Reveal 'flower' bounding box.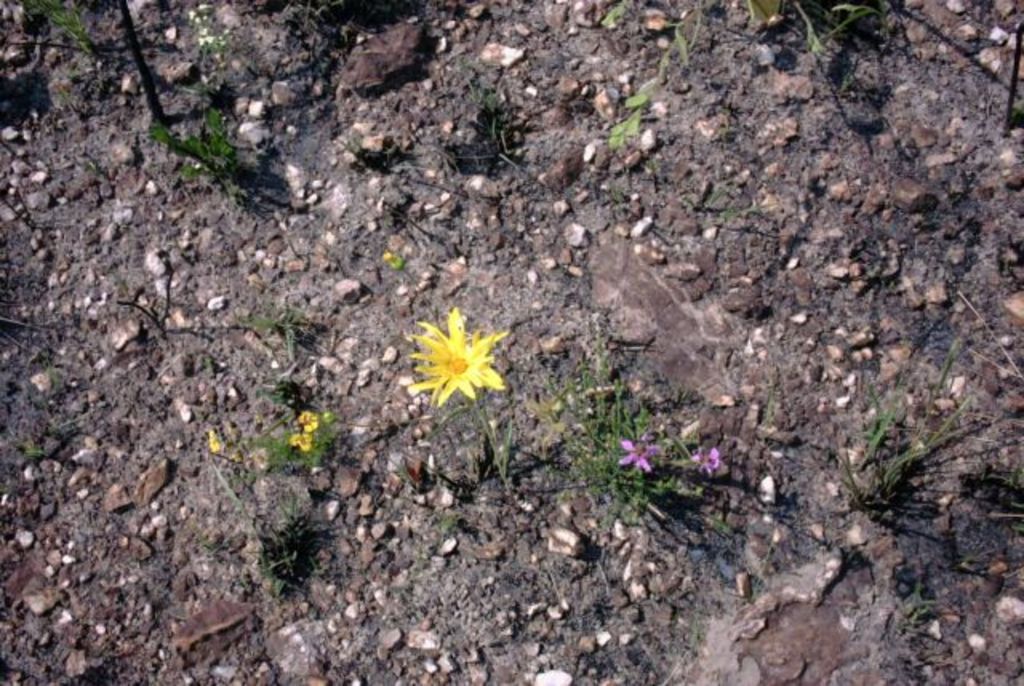
Revealed: 293:409:317:430.
